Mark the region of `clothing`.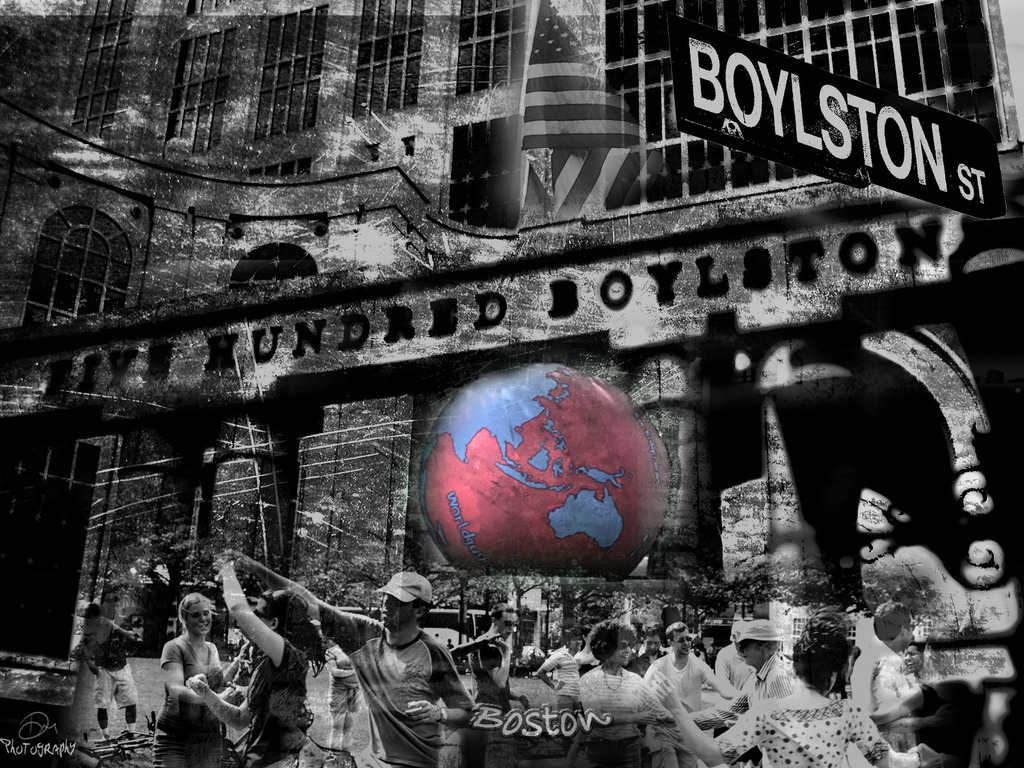
Region: [332,591,477,760].
